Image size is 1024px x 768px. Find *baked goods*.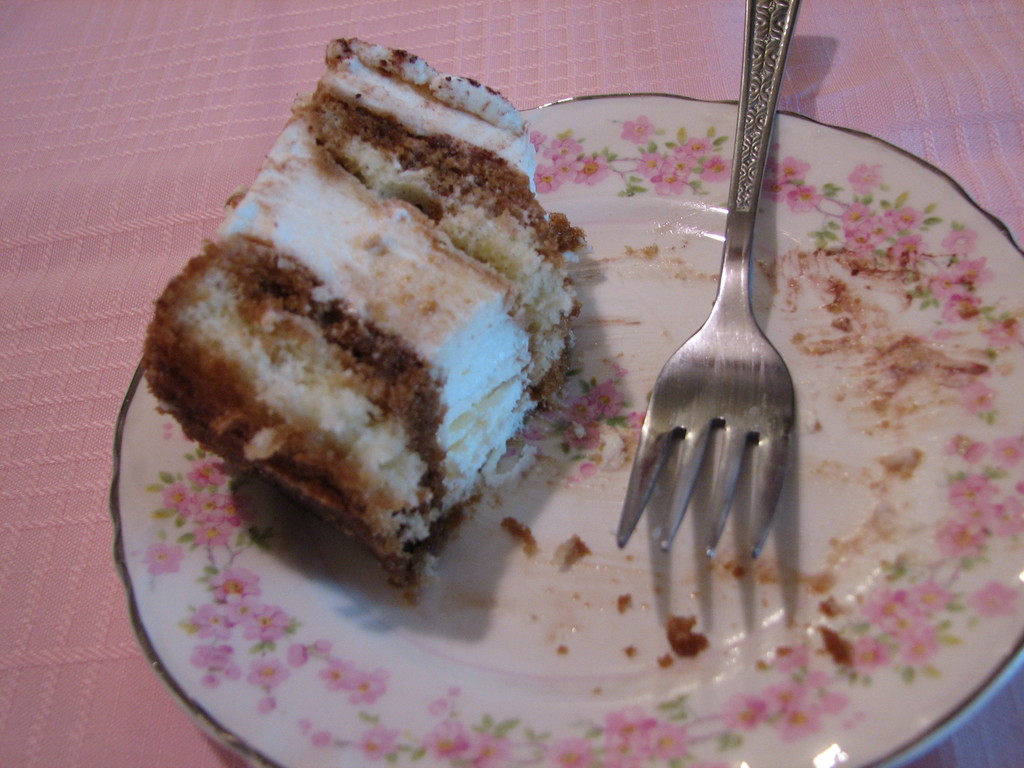
(141,40,602,600).
